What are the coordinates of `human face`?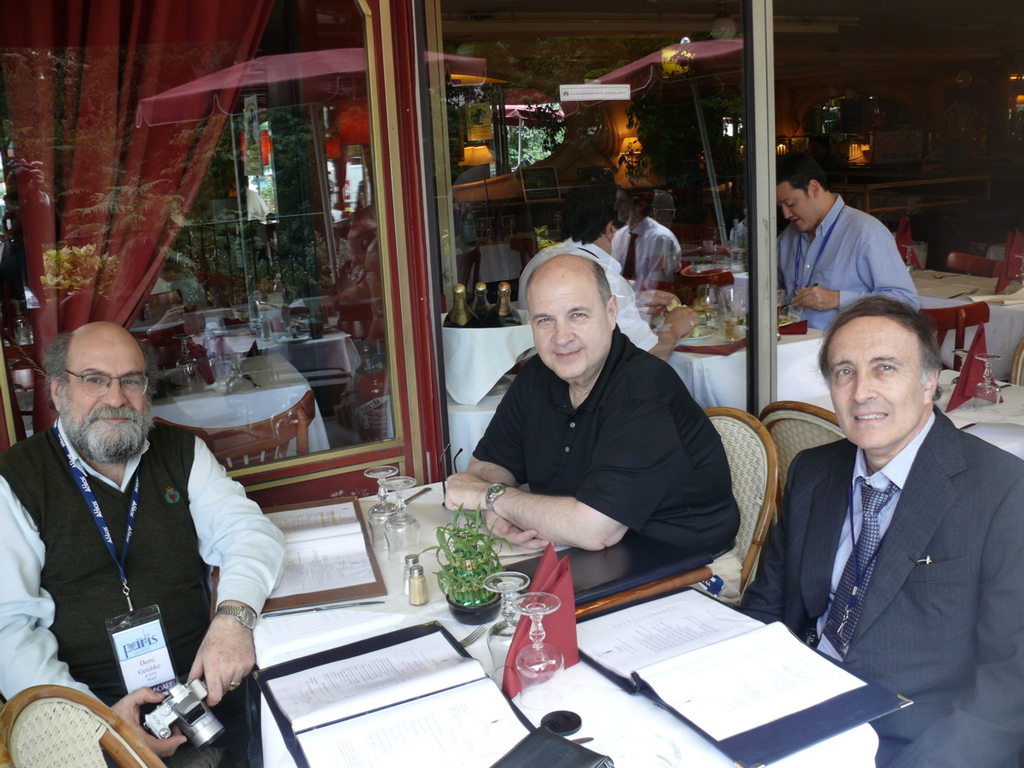
<bbox>781, 189, 809, 237</bbox>.
